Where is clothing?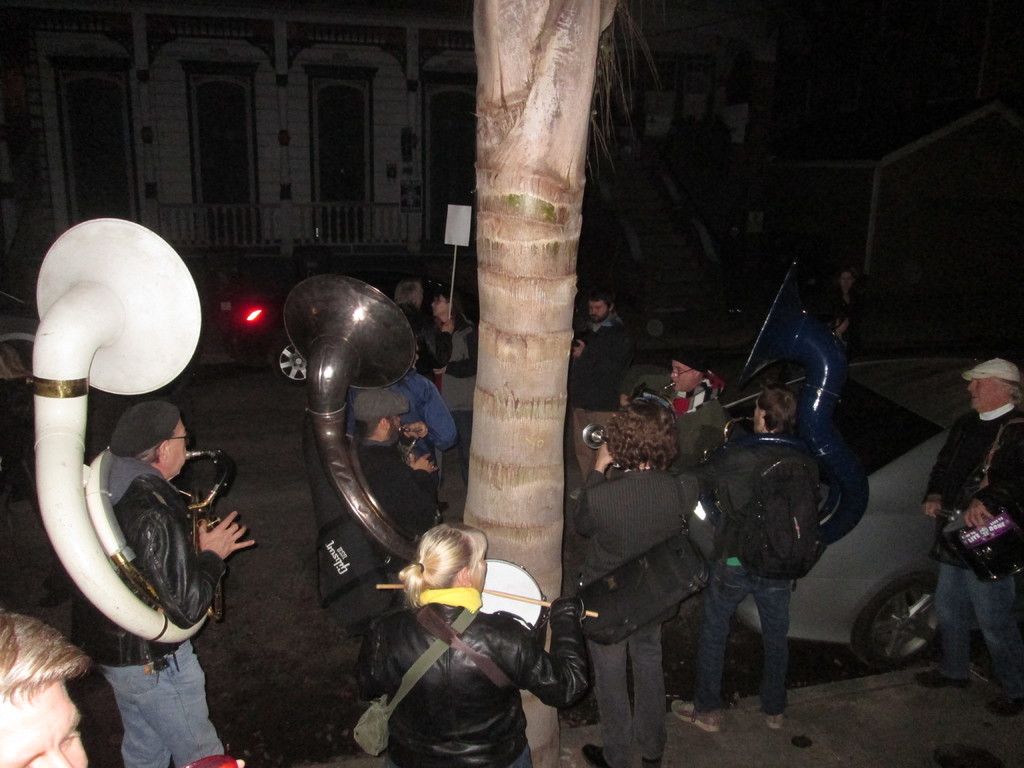
<bbox>938, 410, 1023, 688</bbox>.
